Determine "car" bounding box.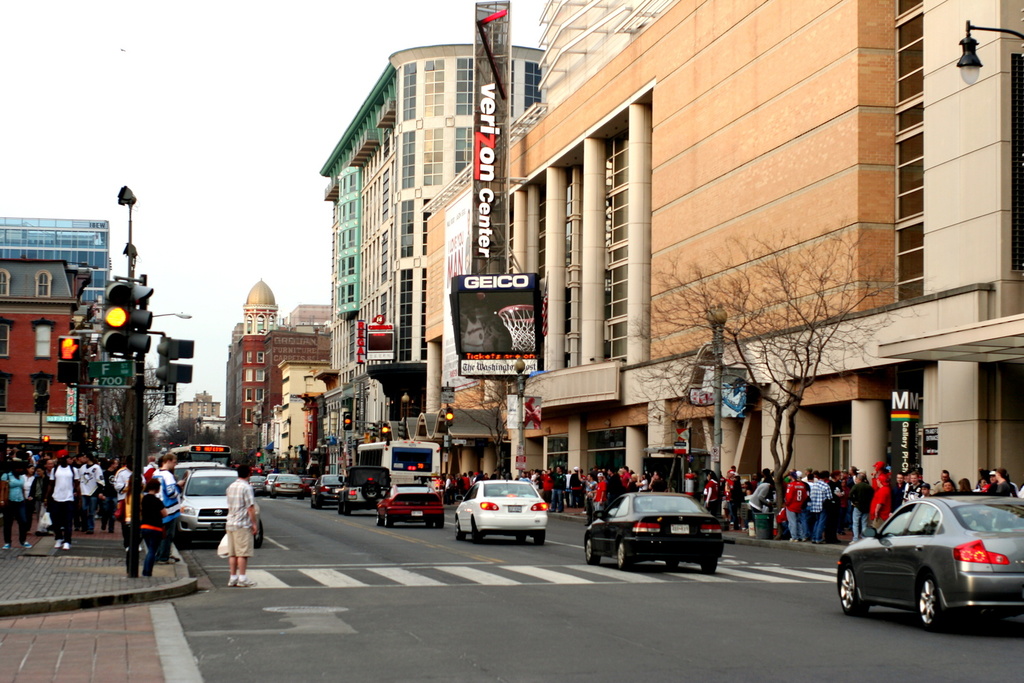
Determined: box(578, 486, 724, 572).
